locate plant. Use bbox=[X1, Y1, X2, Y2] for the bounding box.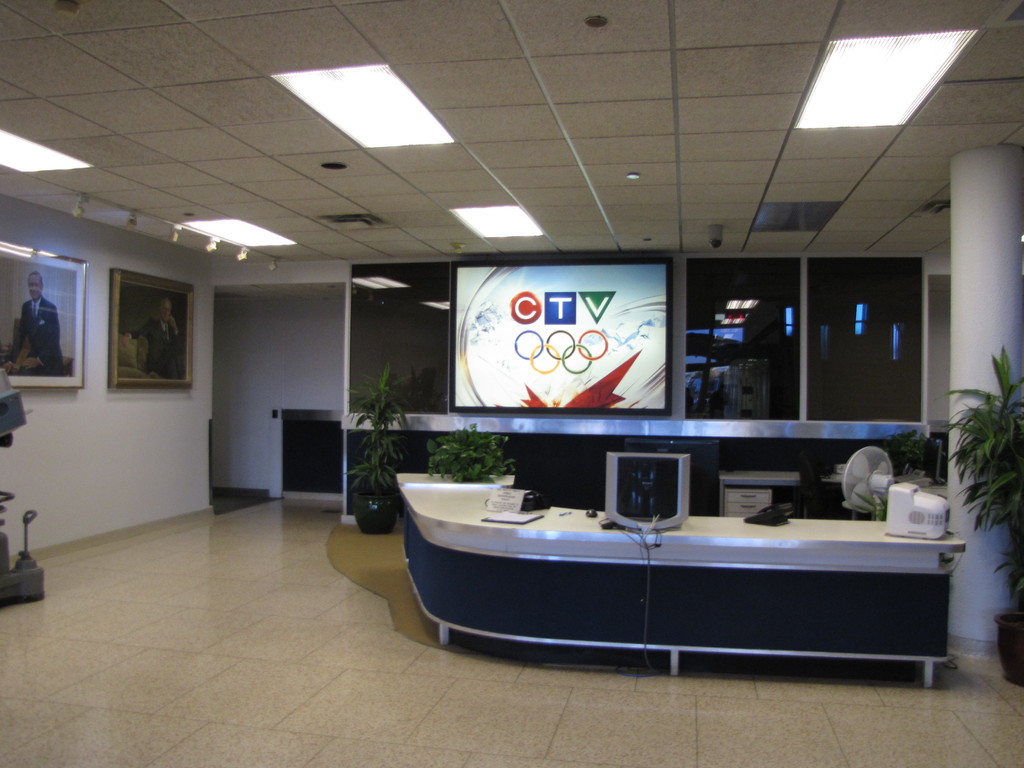
bbox=[423, 417, 525, 490].
